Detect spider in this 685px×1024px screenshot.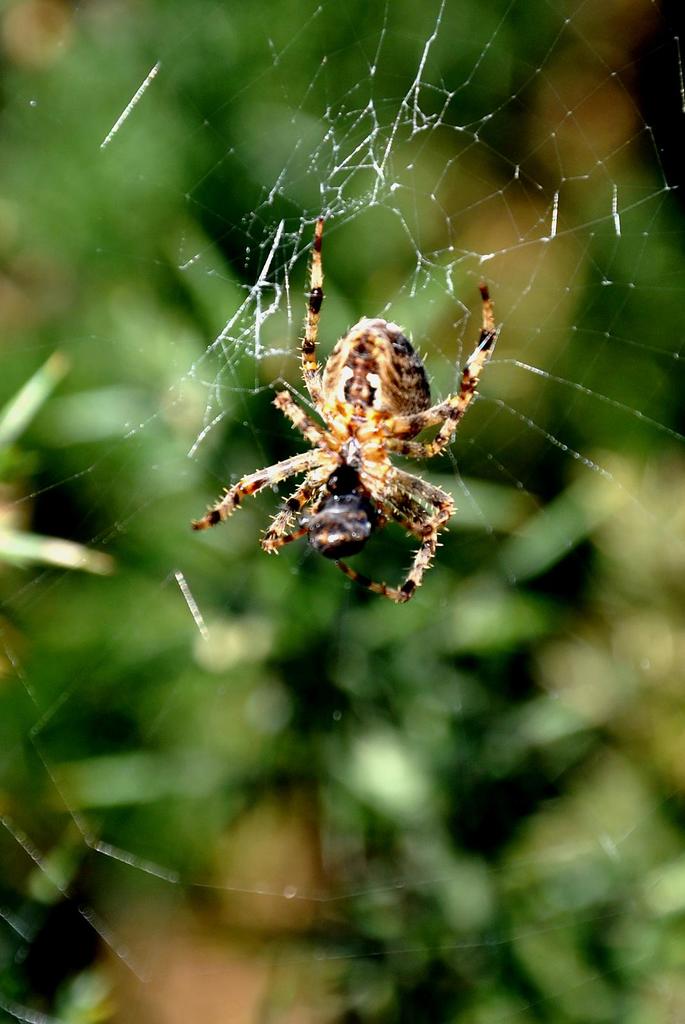
Detection: rect(187, 215, 499, 612).
